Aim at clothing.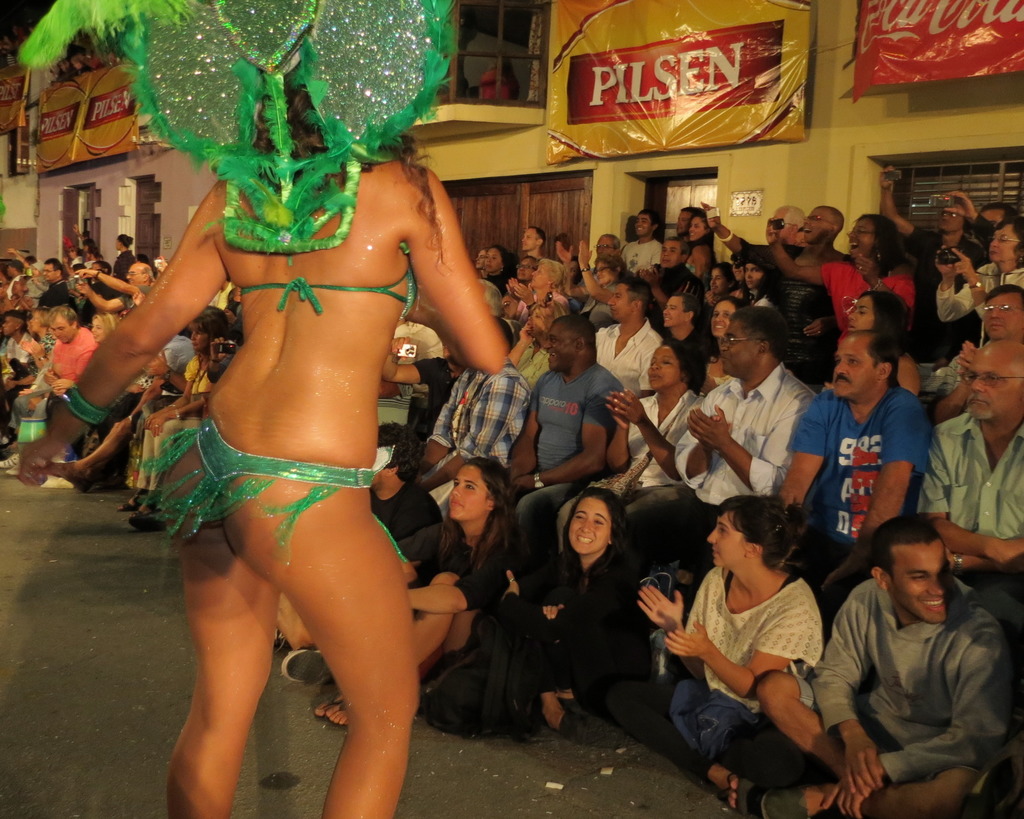
Aimed at rect(47, 325, 111, 377).
